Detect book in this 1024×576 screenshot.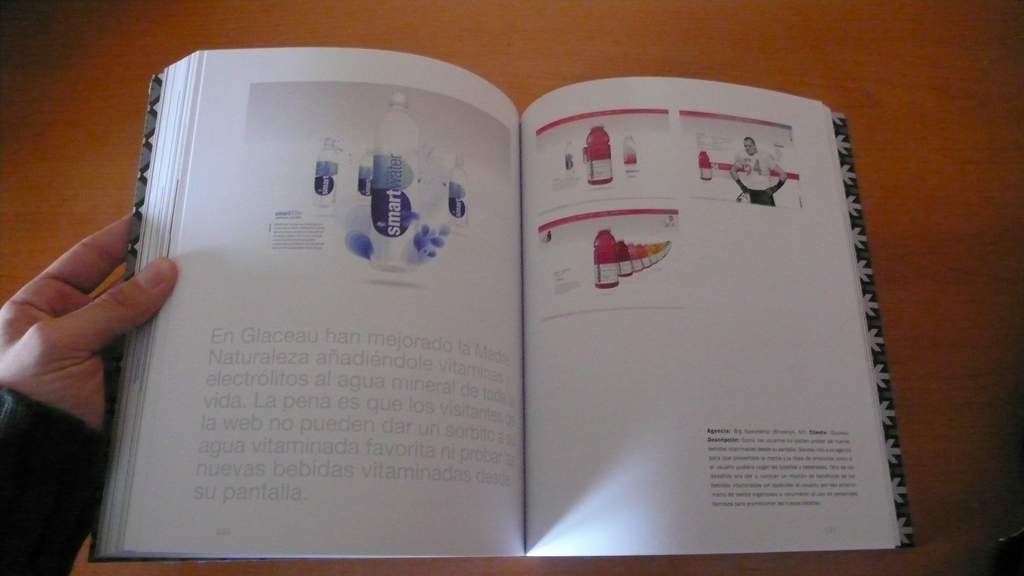
Detection: bbox=[85, 47, 921, 564].
